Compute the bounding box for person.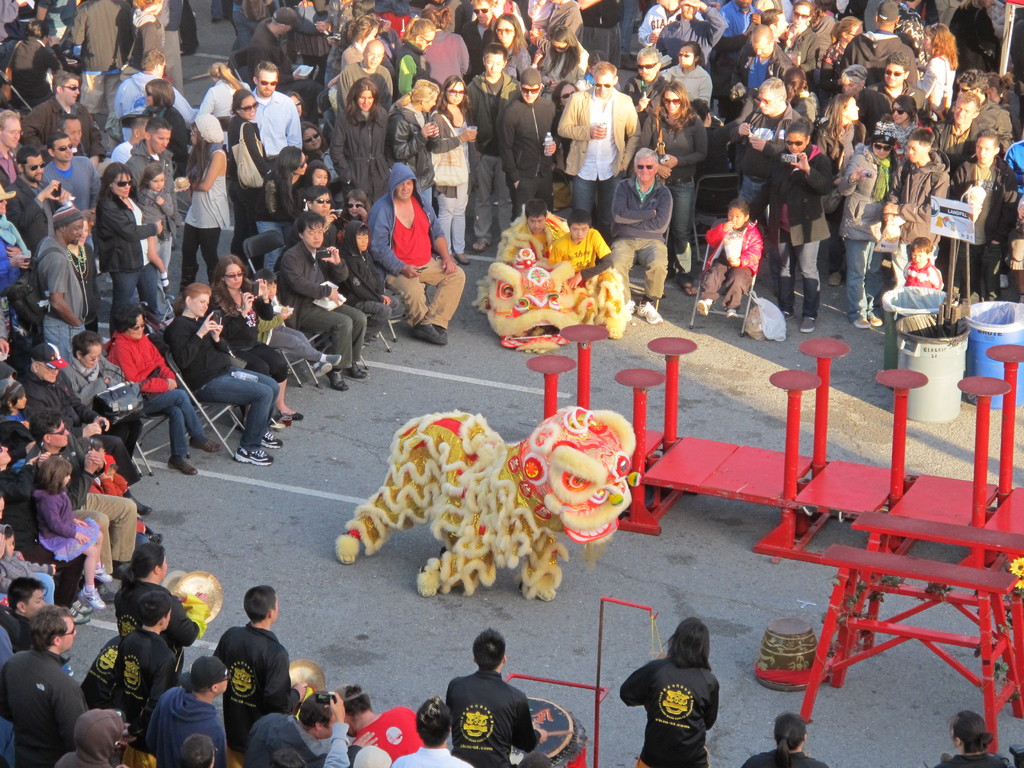
x1=903 y1=237 x2=950 y2=290.
